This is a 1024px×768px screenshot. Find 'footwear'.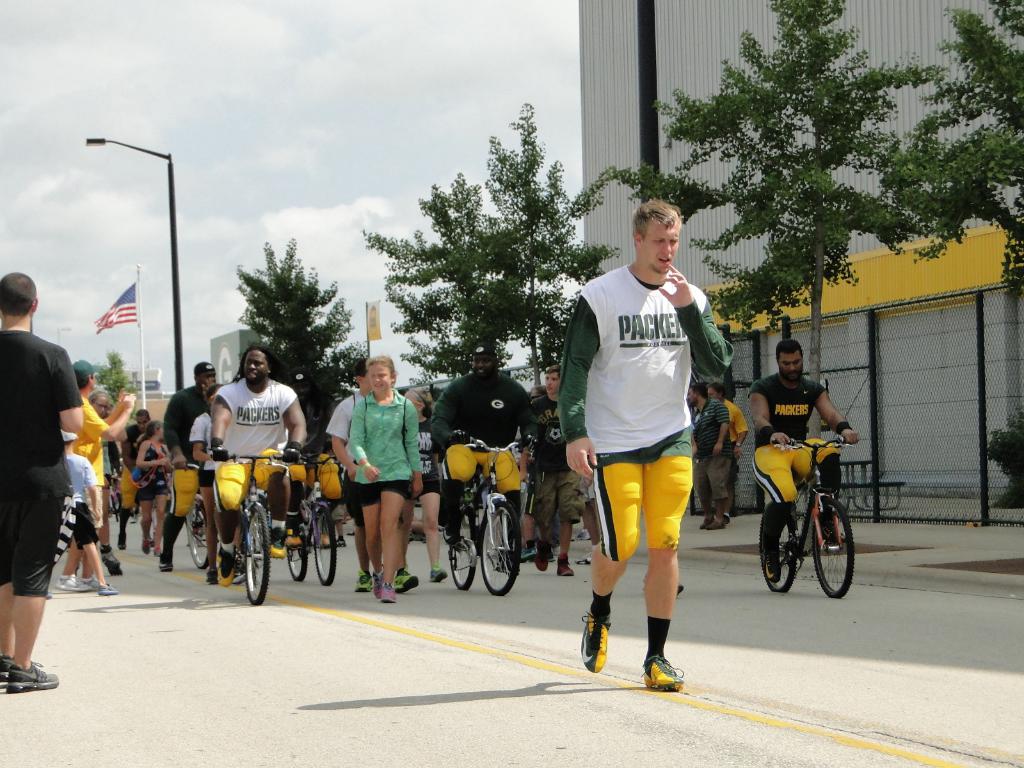
Bounding box: 335:534:344:545.
